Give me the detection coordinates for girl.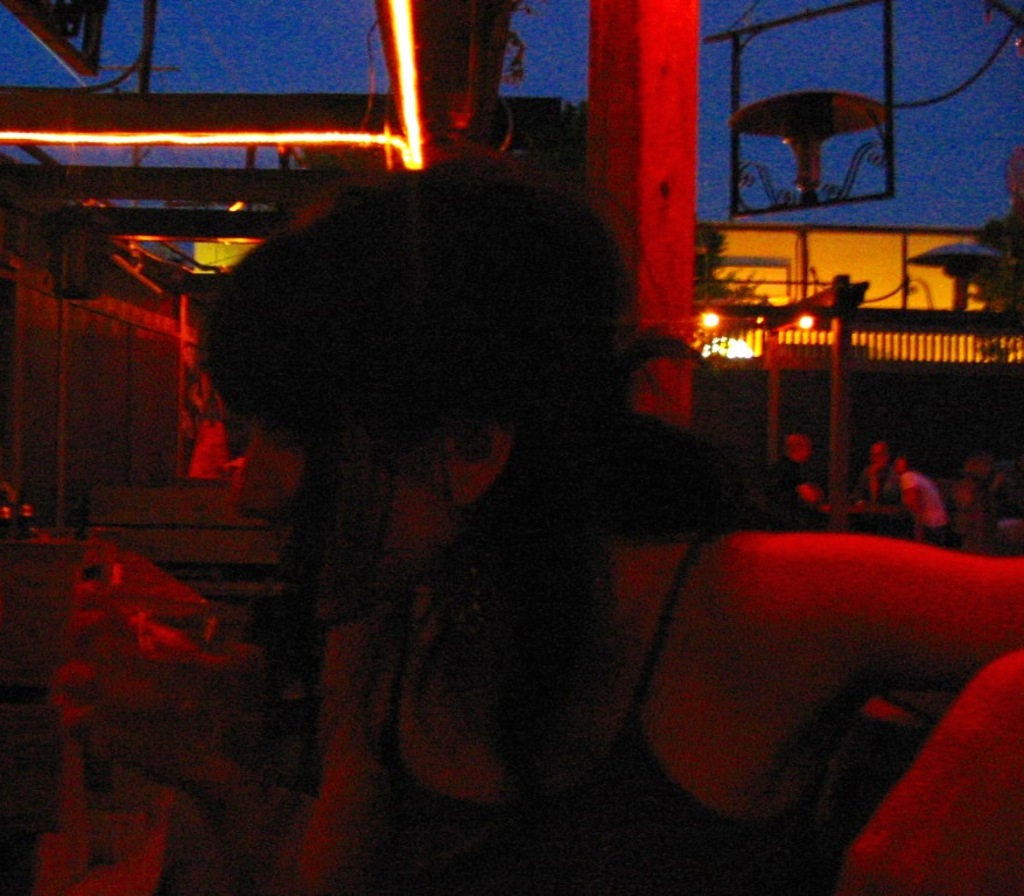
left=185, top=154, right=1023, bottom=895.
